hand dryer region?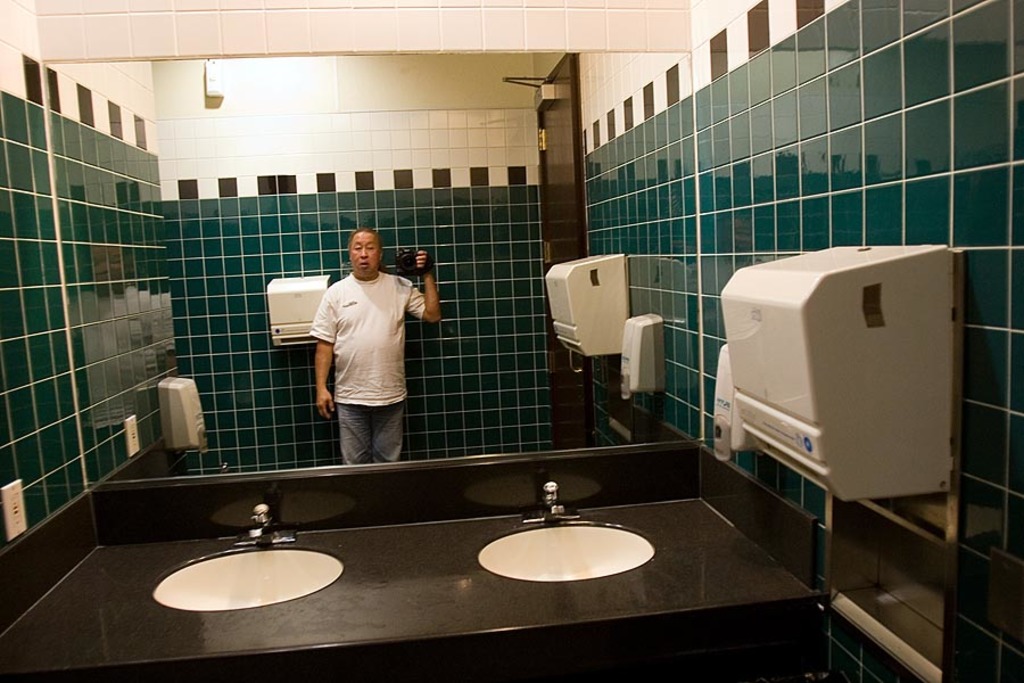
{"left": 257, "top": 275, "right": 336, "bottom": 349}
